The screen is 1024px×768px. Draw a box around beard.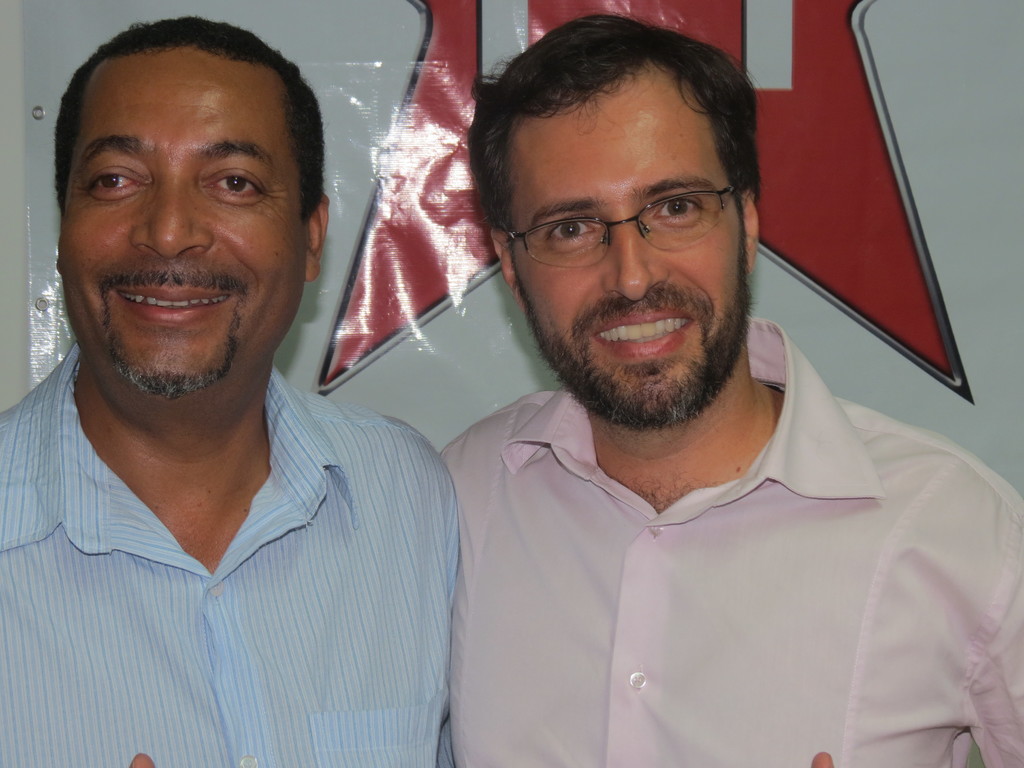
x1=526 y1=219 x2=761 y2=408.
